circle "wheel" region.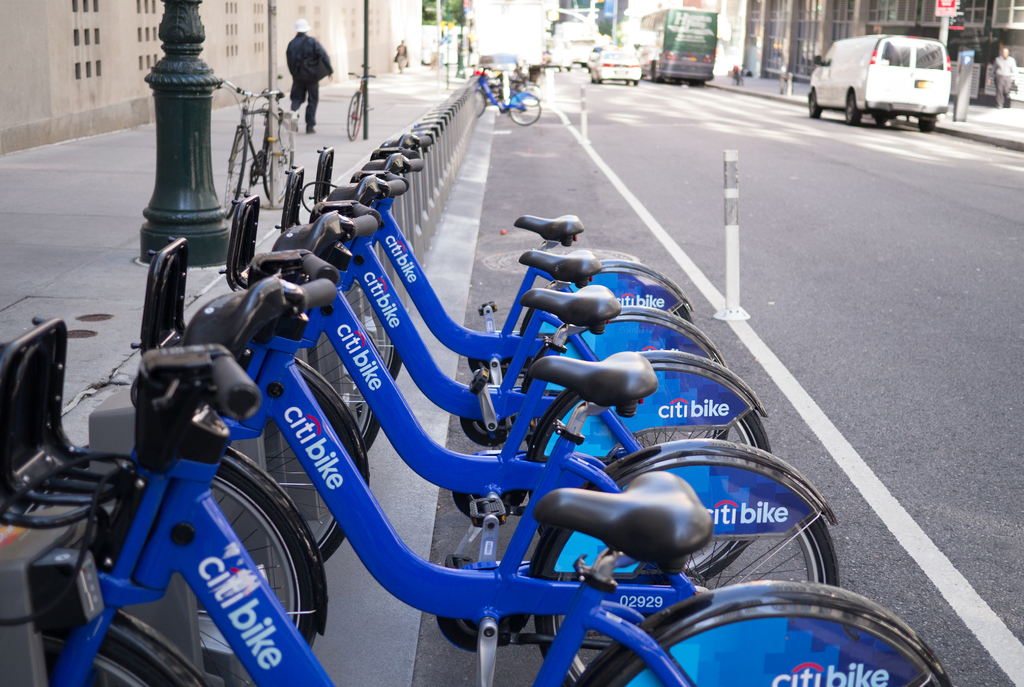
Region: bbox=(291, 360, 361, 560).
